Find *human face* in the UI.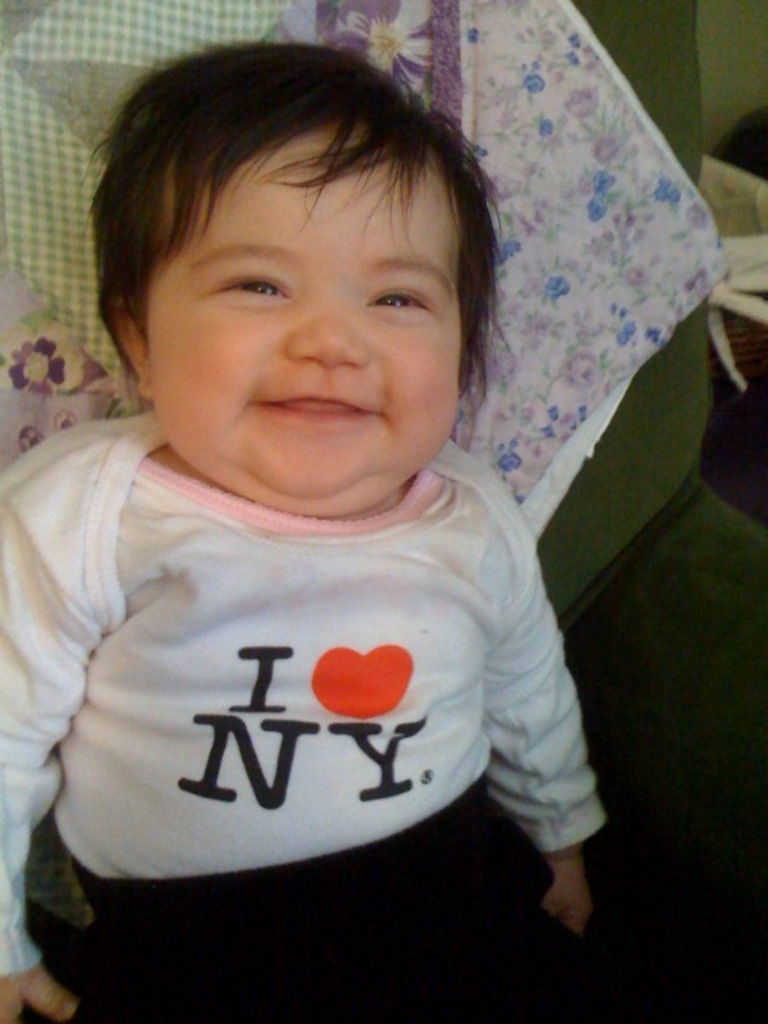
UI element at left=136, top=126, right=466, bottom=507.
